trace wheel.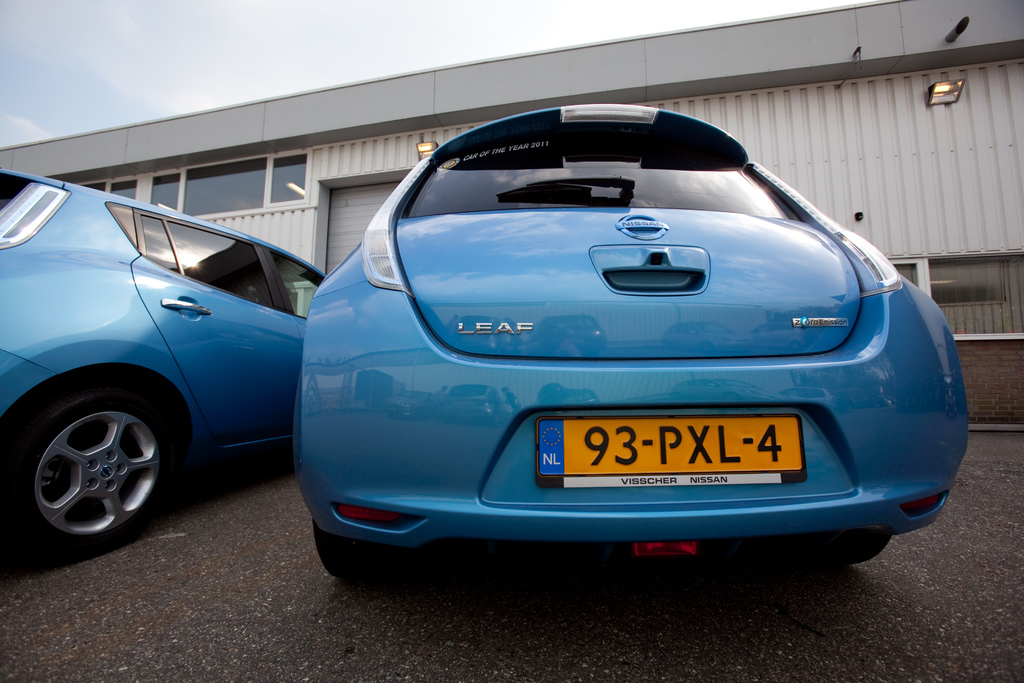
Traced to BBox(819, 531, 886, 566).
